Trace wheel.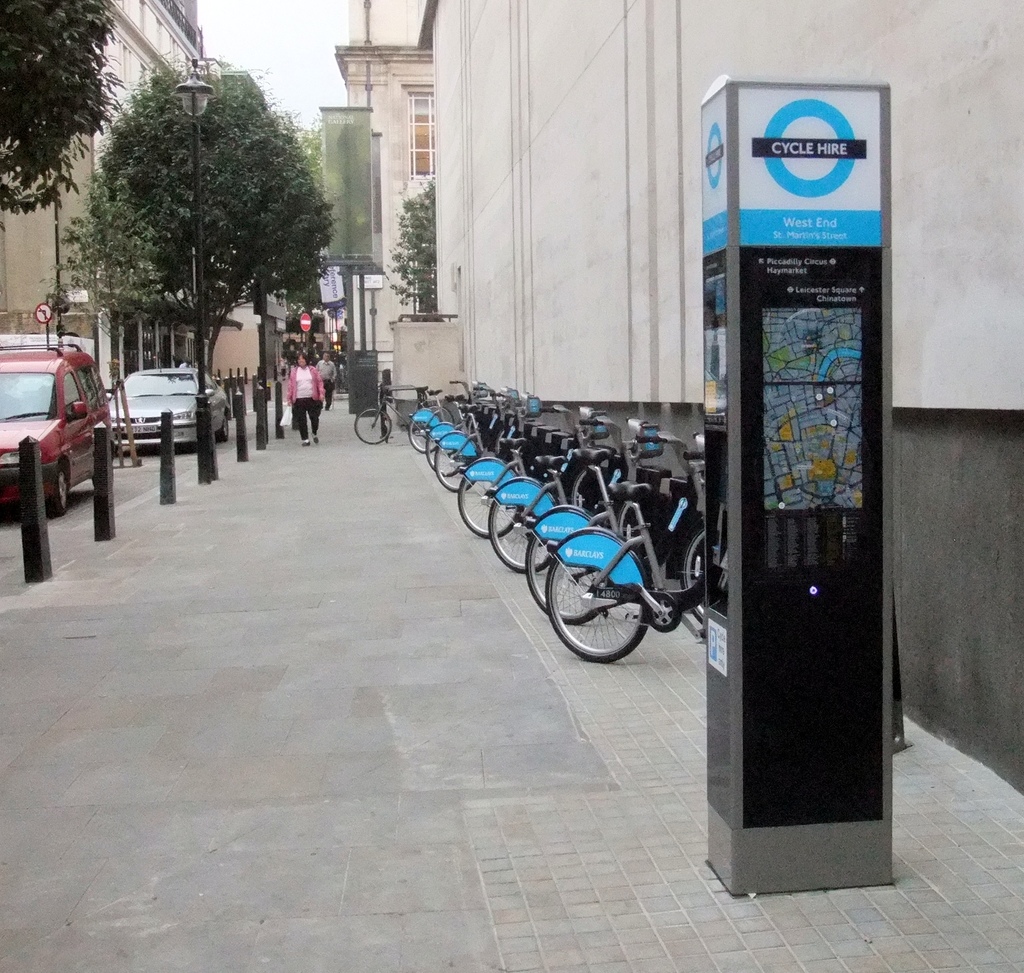
Traced to 426/406/453/422.
